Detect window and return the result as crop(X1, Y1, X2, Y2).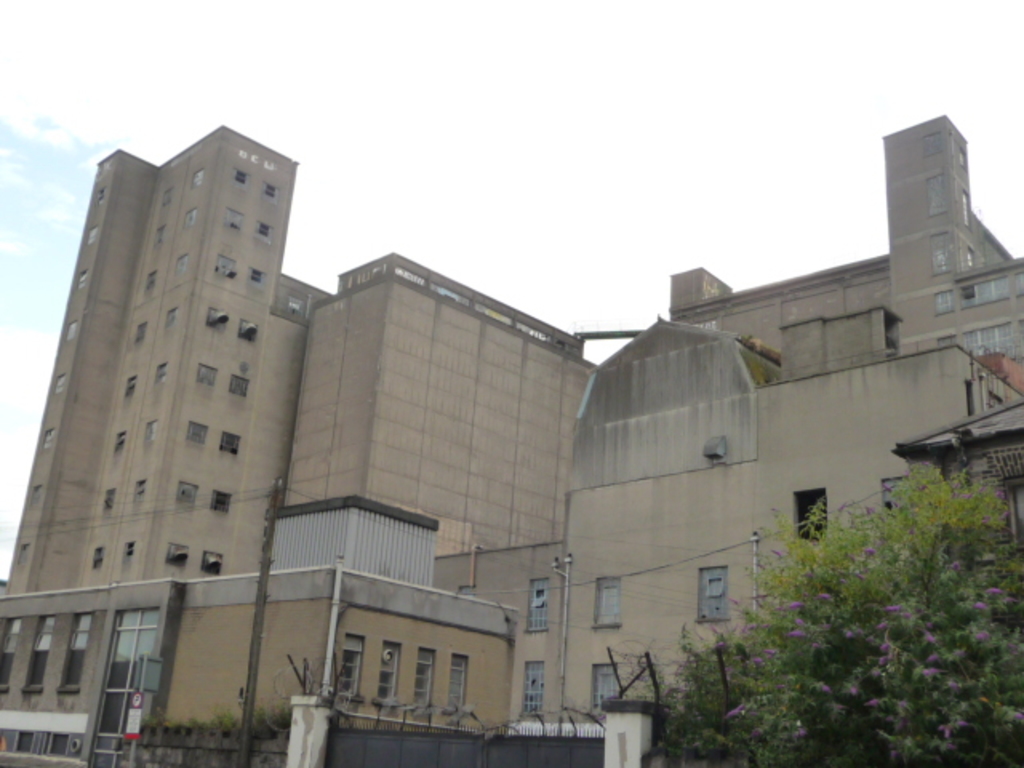
crop(926, 131, 938, 150).
